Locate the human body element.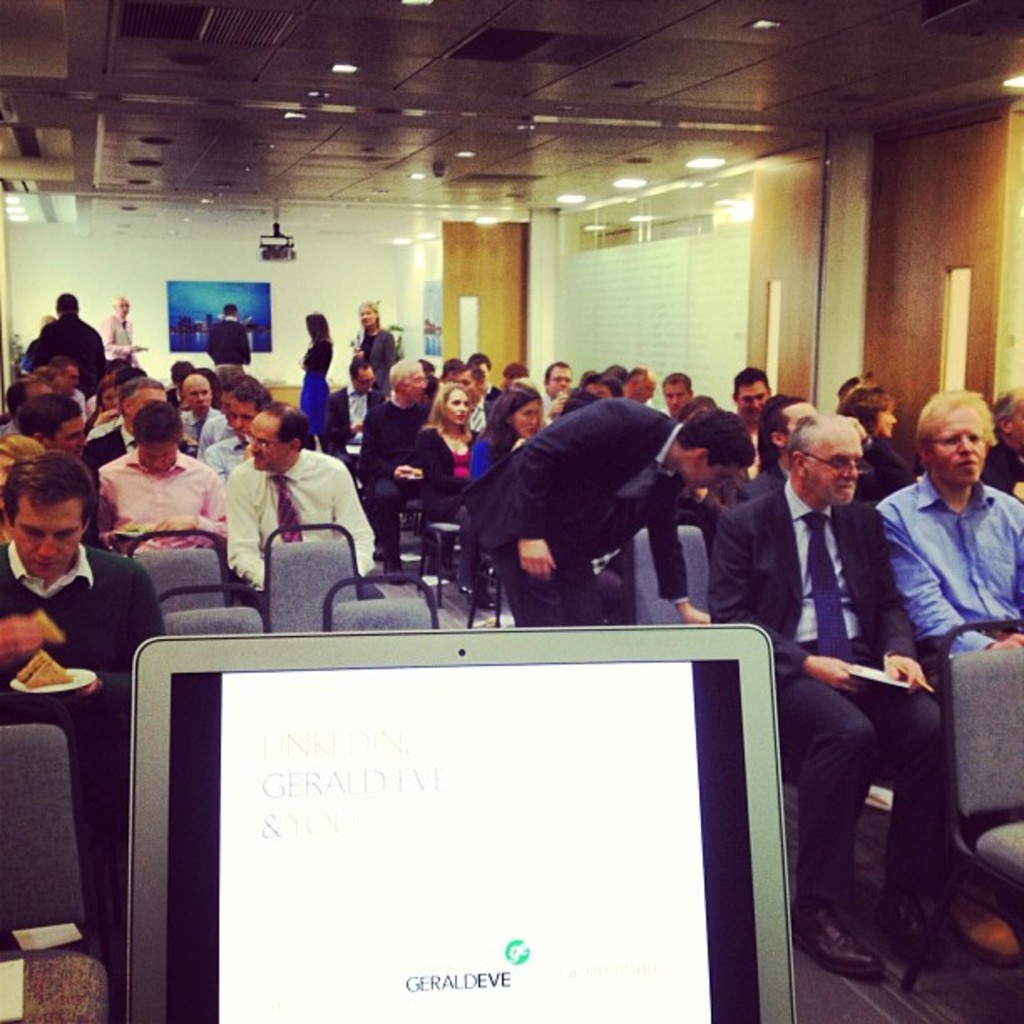
Element bbox: detection(0, 447, 172, 964).
